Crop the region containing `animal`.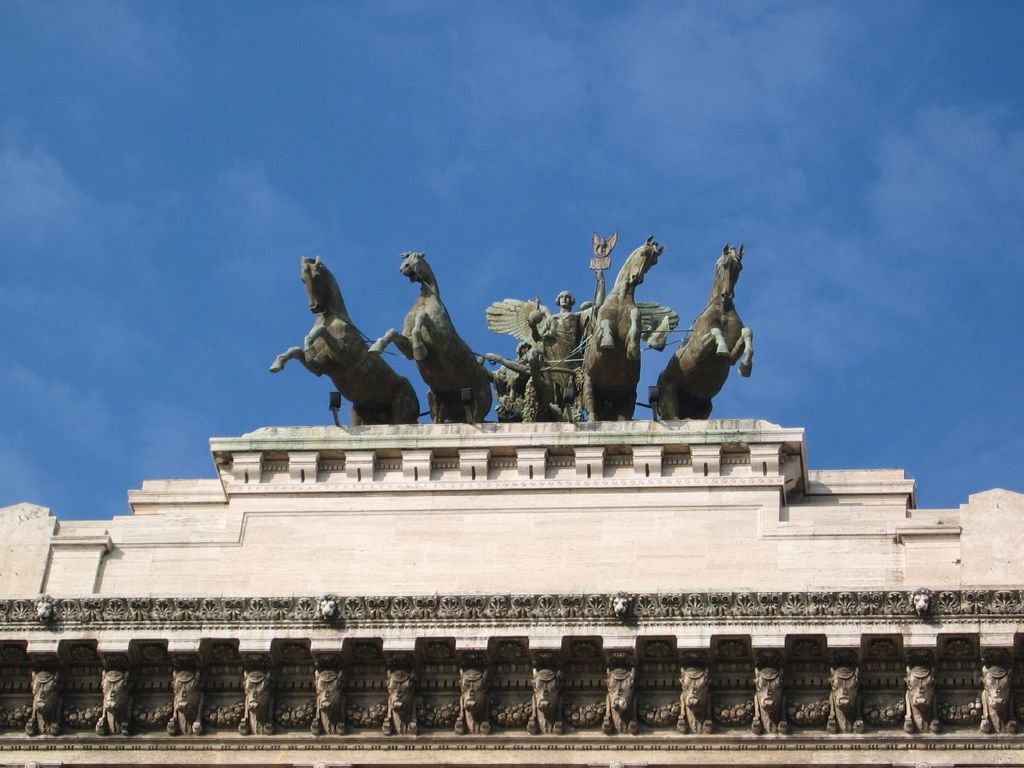
Crop region: <region>269, 258, 418, 419</region>.
